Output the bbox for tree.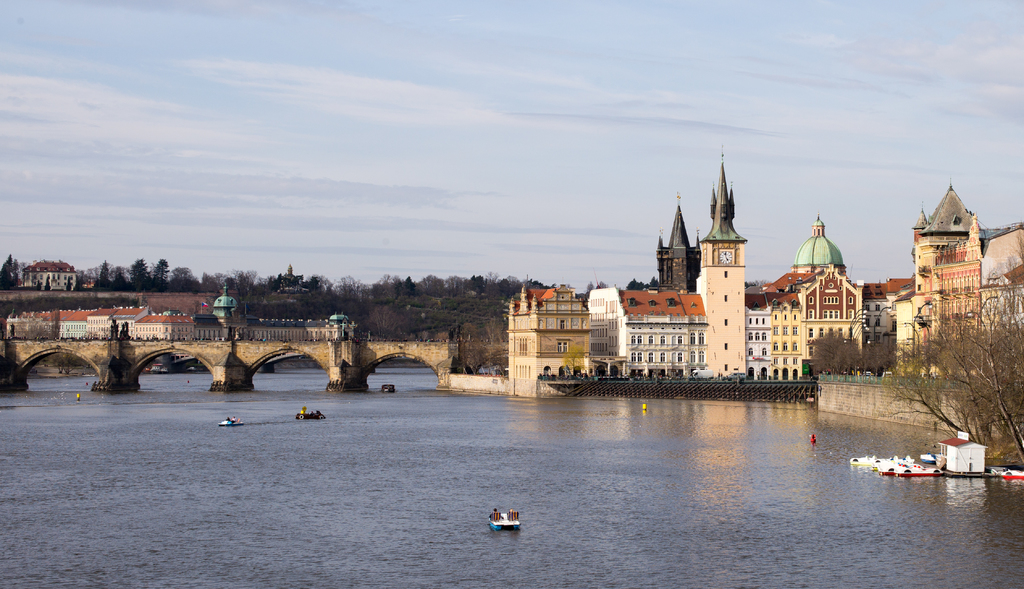
<region>269, 254, 308, 287</region>.
